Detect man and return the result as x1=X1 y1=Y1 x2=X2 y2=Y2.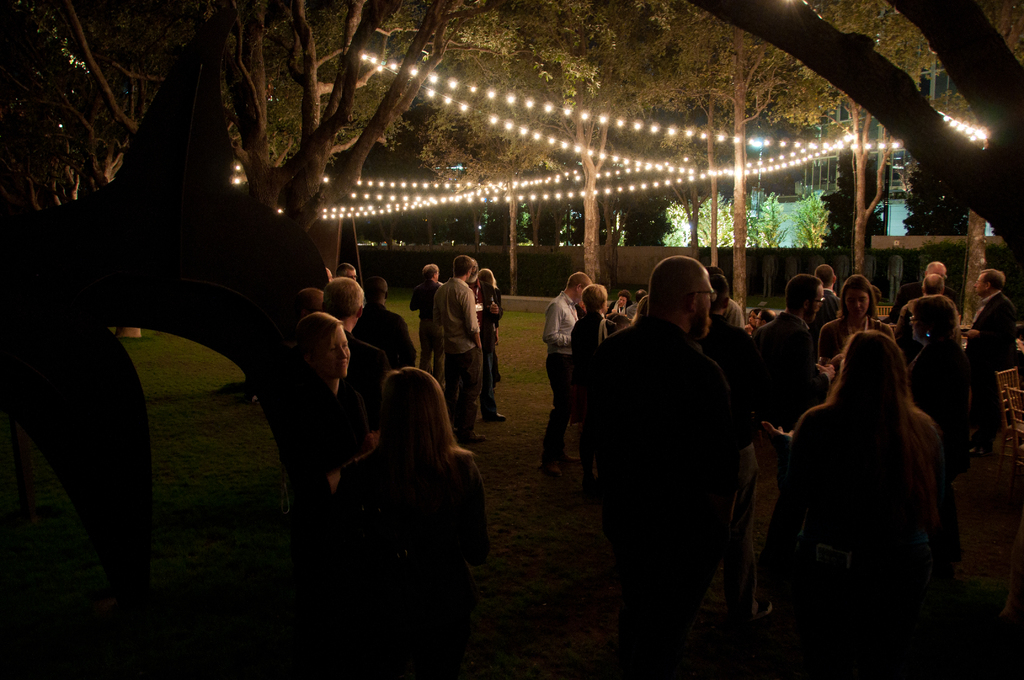
x1=319 y1=277 x2=389 y2=459.
